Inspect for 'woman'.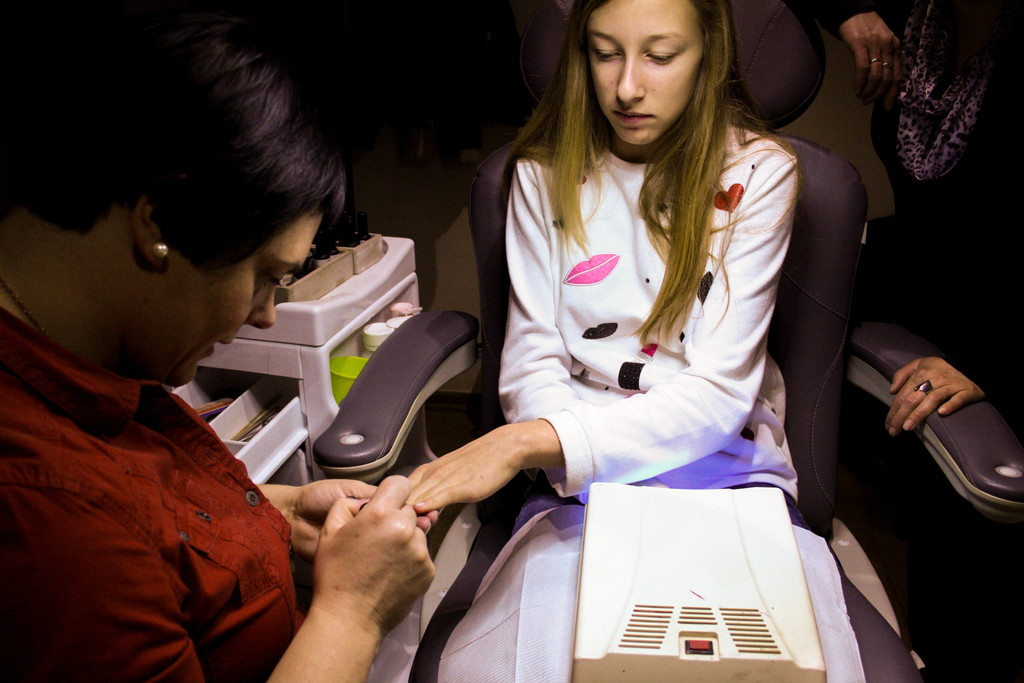
Inspection: bbox(402, 0, 870, 682).
